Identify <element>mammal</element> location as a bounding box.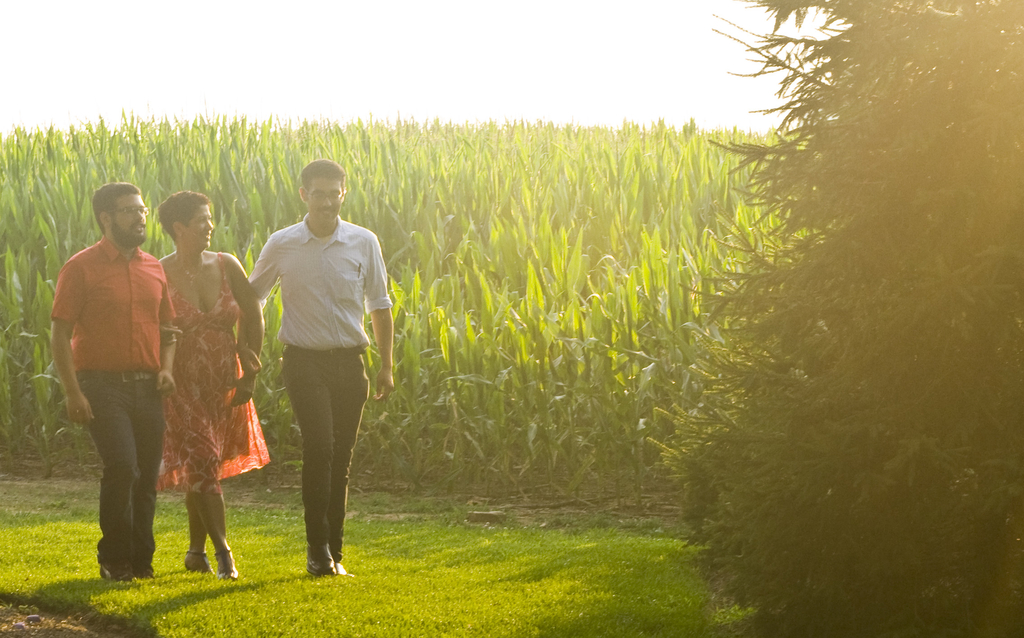
BBox(47, 181, 177, 585).
